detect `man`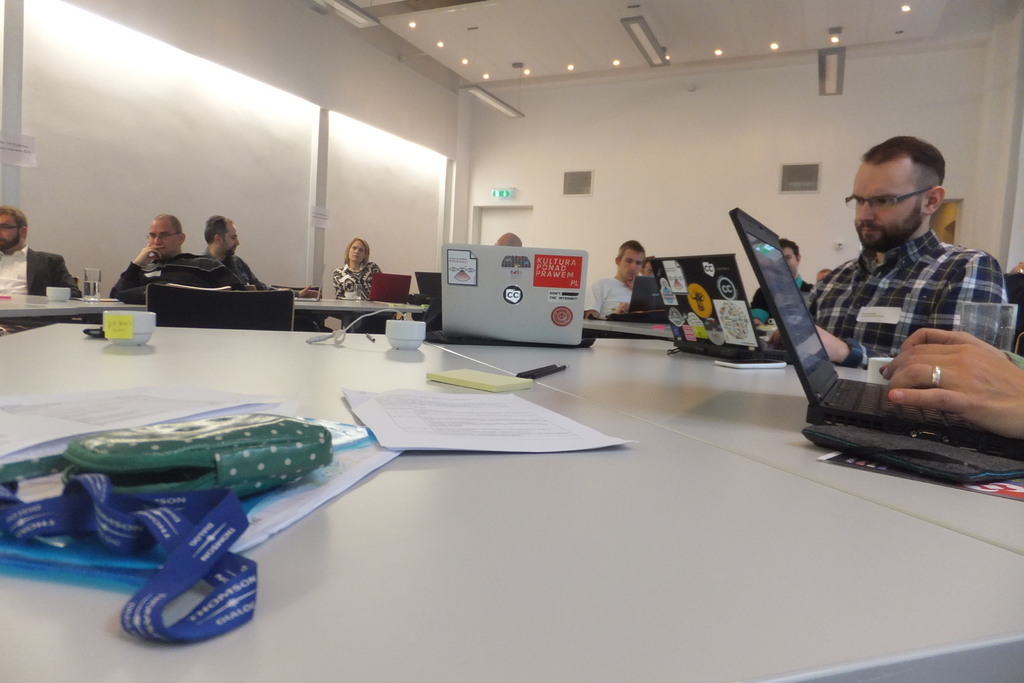
bbox=[0, 193, 81, 317]
